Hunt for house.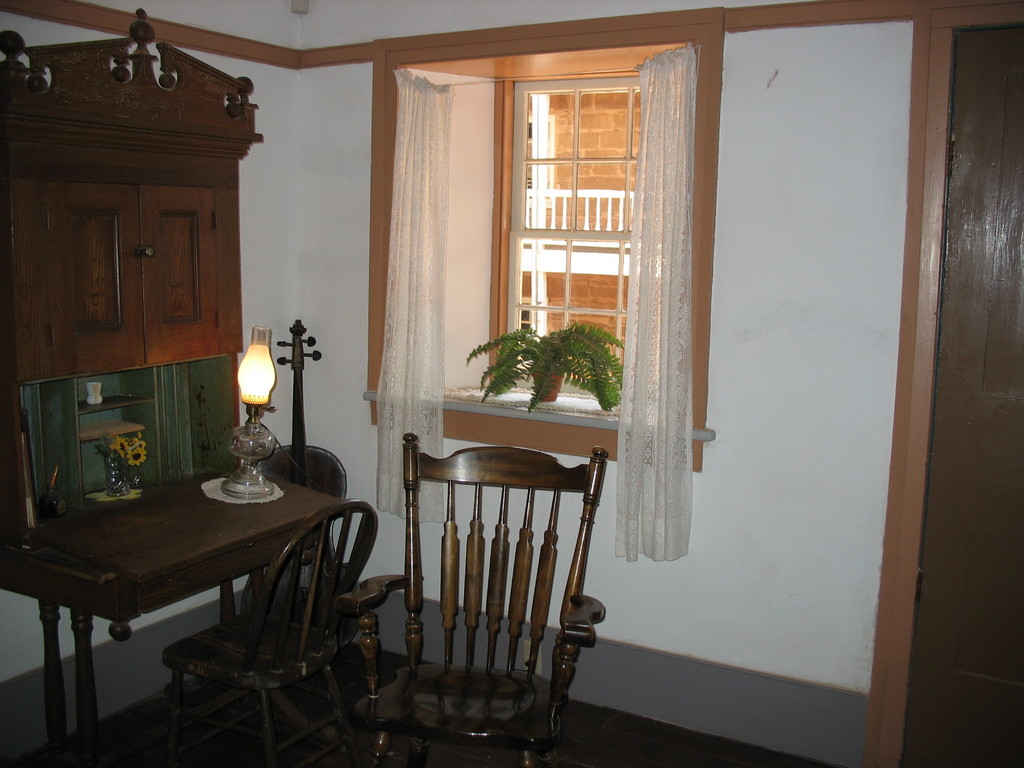
Hunted down at l=0, t=0, r=1023, b=767.
